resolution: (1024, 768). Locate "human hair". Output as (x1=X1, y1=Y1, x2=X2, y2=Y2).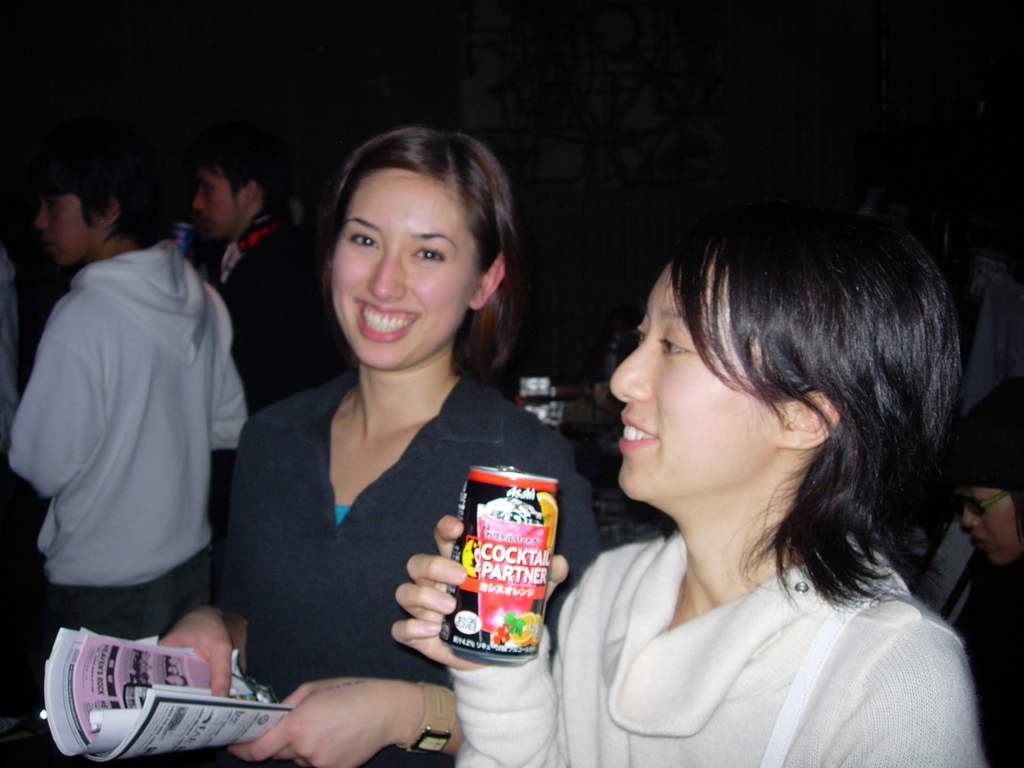
(x1=668, y1=209, x2=963, y2=616).
